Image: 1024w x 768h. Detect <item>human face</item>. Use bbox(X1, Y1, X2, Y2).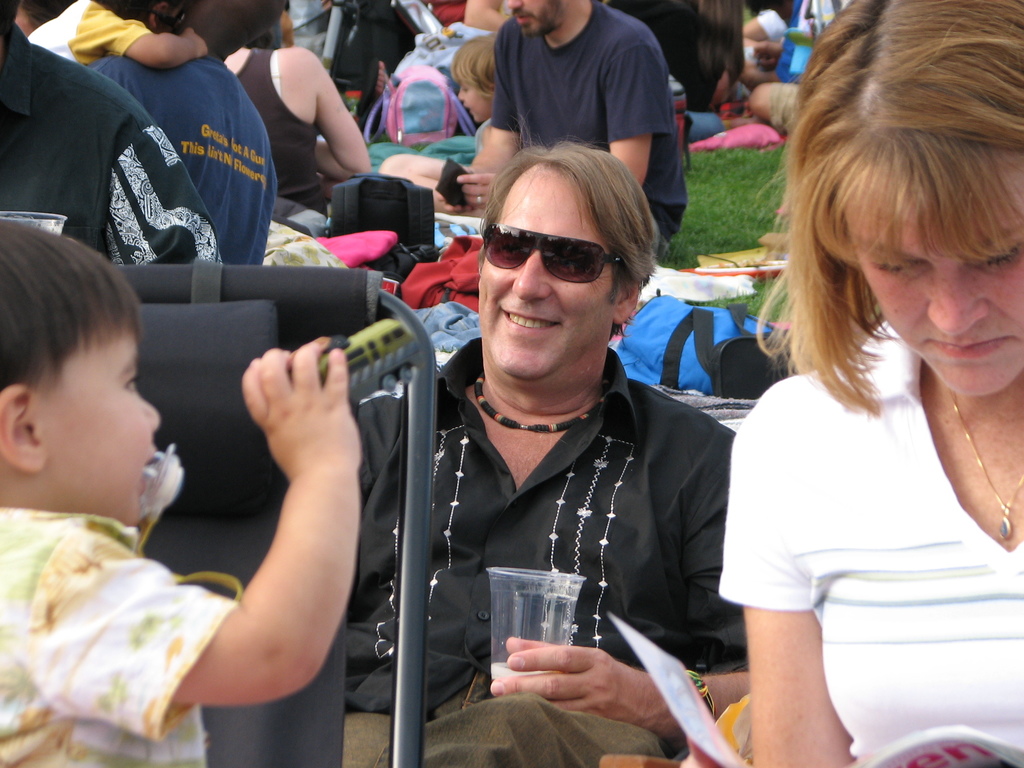
bbox(508, 0, 567, 43).
